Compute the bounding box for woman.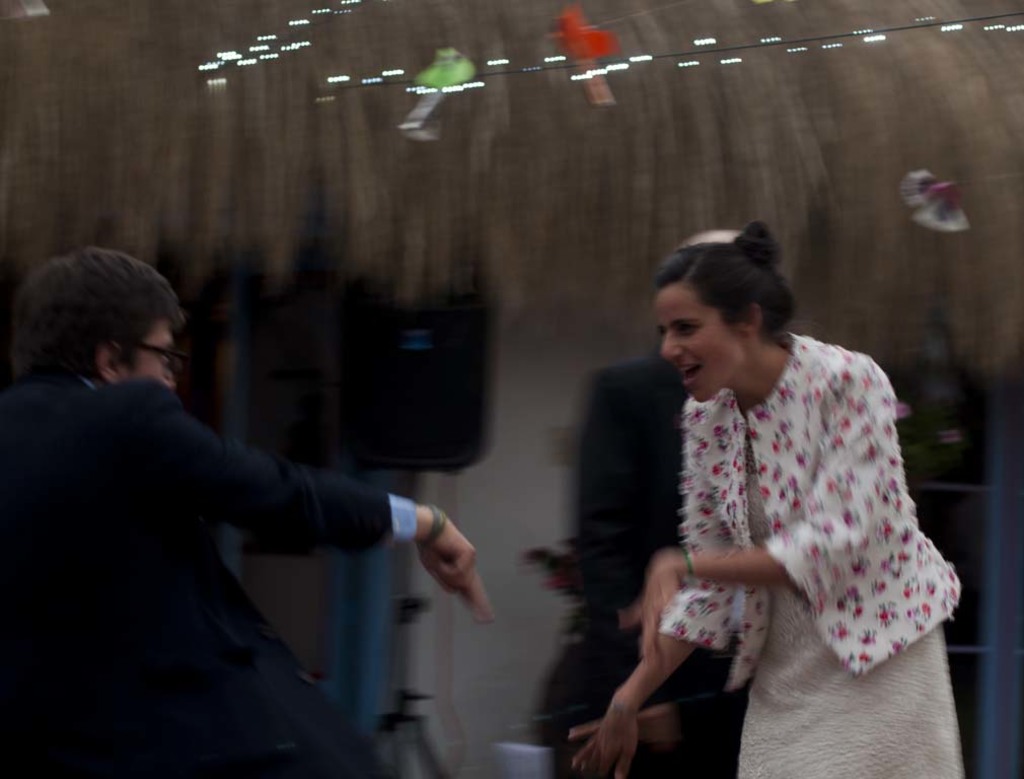
(left=561, top=221, right=970, bottom=778).
